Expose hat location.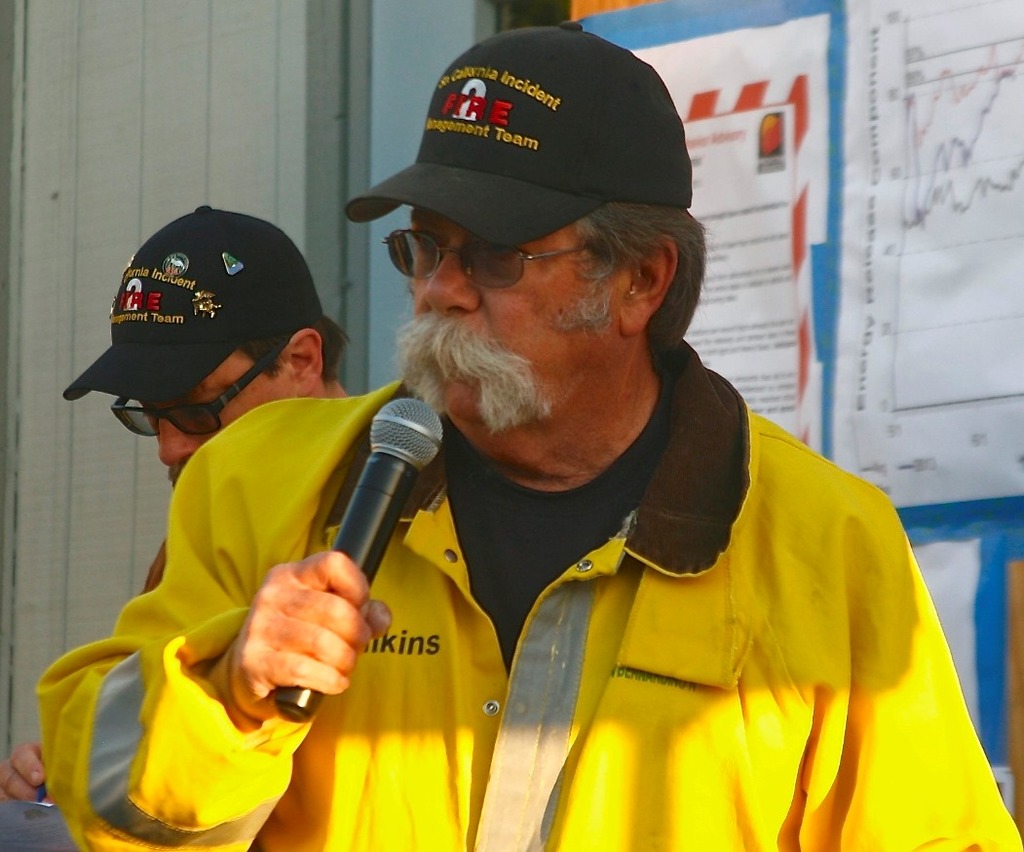
Exposed at <region>63, 204, 322, 402</region>.
